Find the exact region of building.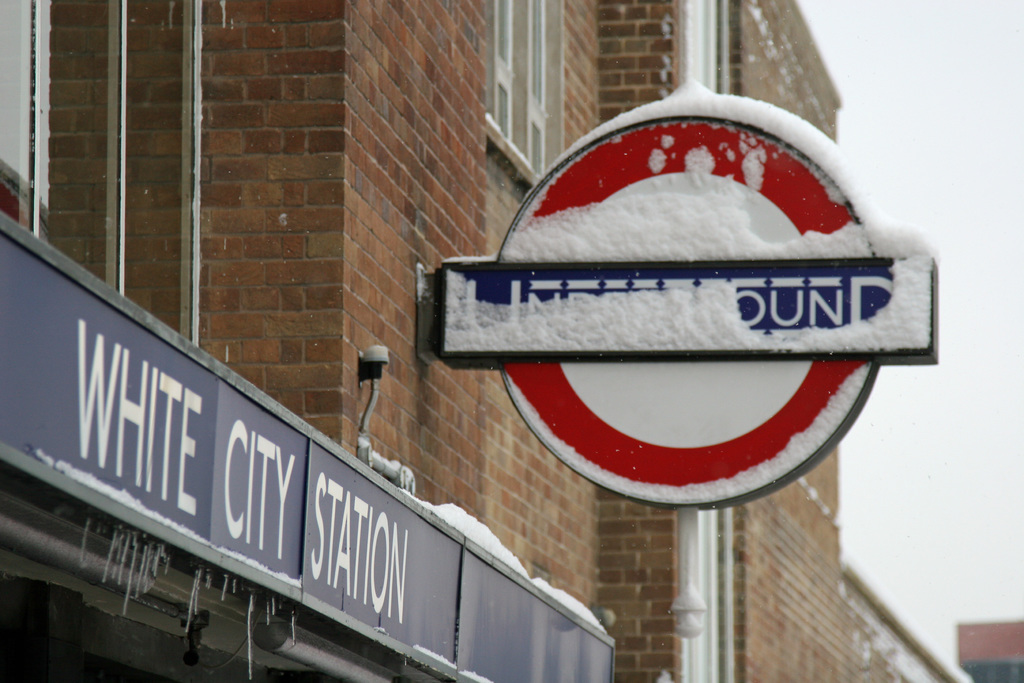
Exact region: (0, 0, 849, 682).
